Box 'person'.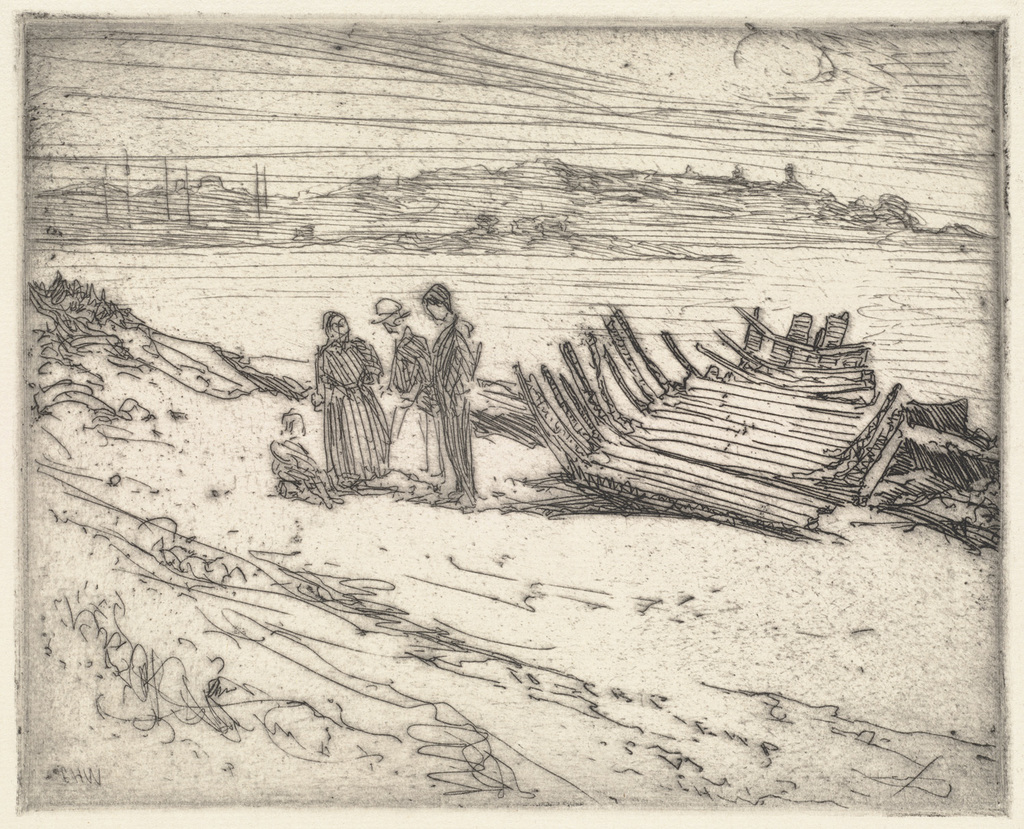
select_region(413, 281, 481, 504).
